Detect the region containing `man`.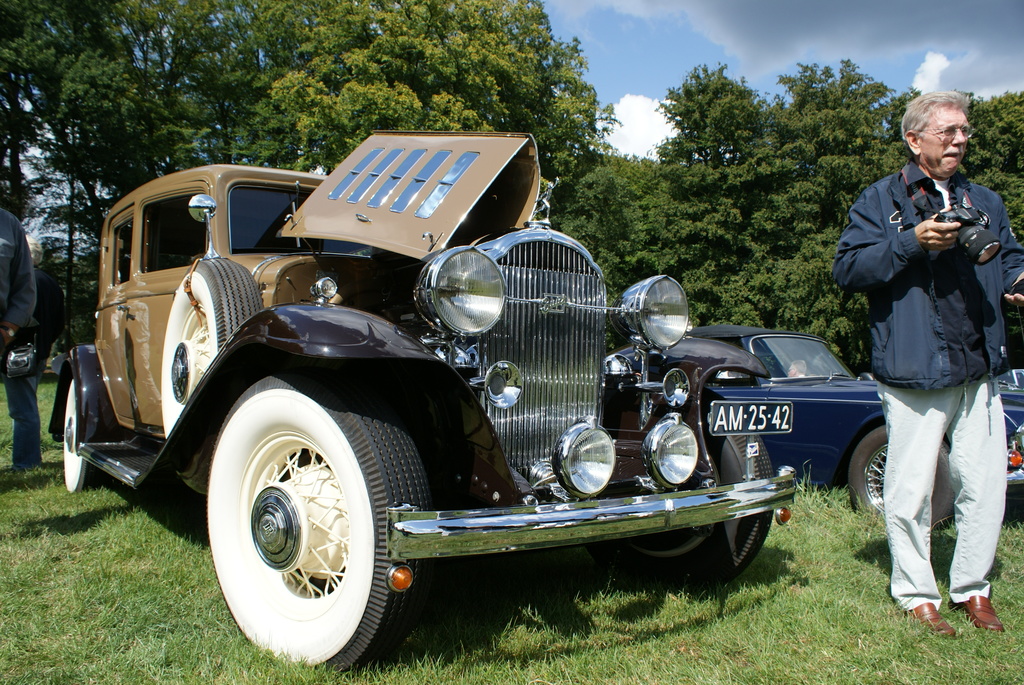
left=834, top=88, right=1011, bottom=638.
